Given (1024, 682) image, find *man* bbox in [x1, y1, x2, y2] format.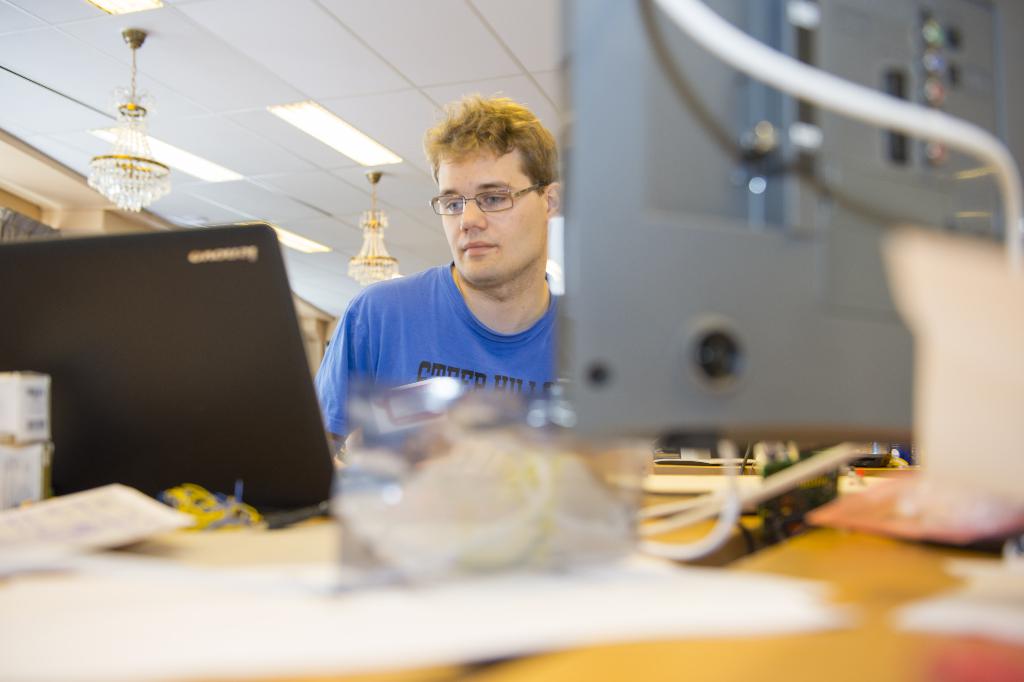
[308, 119, 623, 445].
